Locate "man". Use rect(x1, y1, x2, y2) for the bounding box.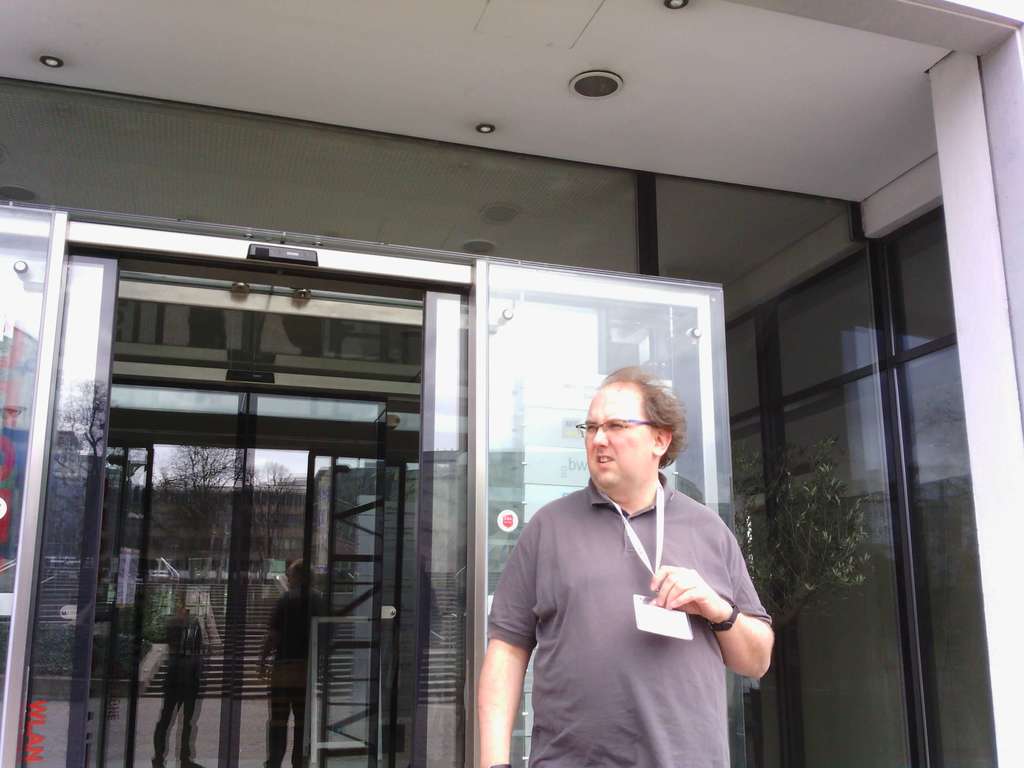
rect(144, 606, 212, 767).
